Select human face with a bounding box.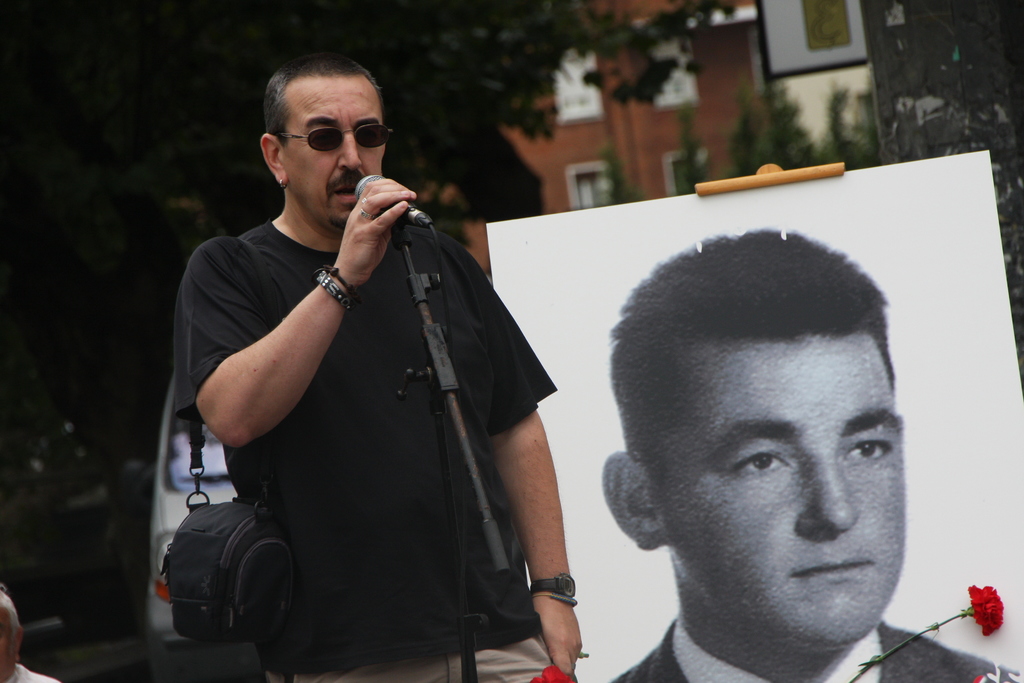
(646,327,905,650).
